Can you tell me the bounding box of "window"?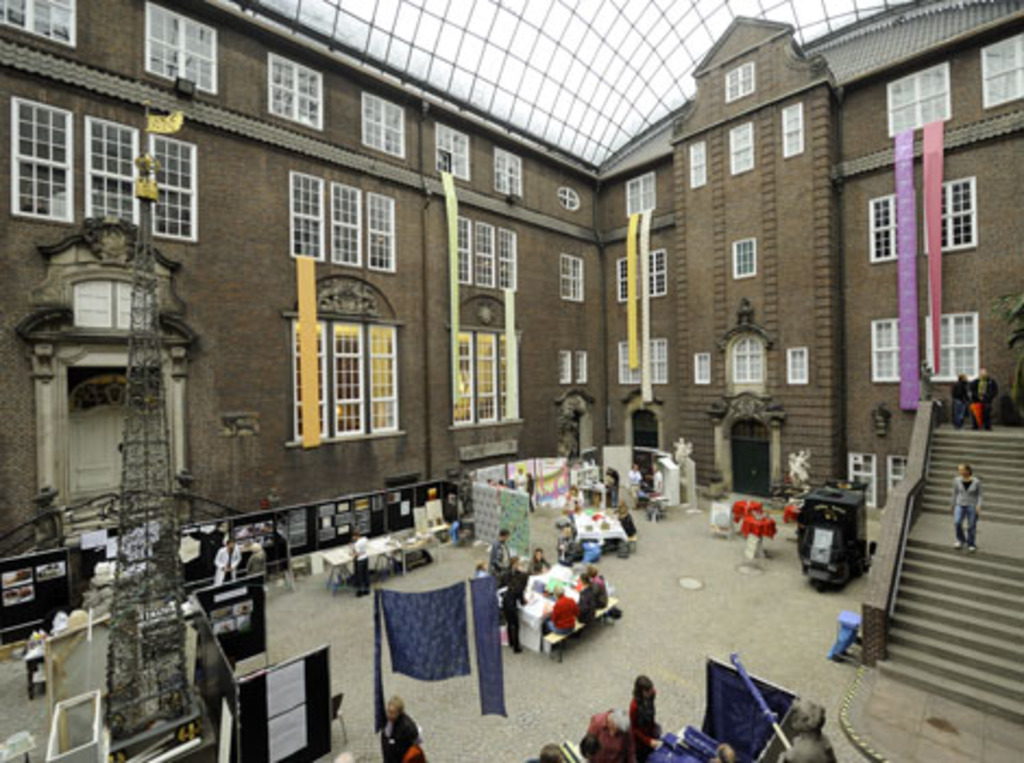
<bbox>475, 222, 495, 288</bbox>.
